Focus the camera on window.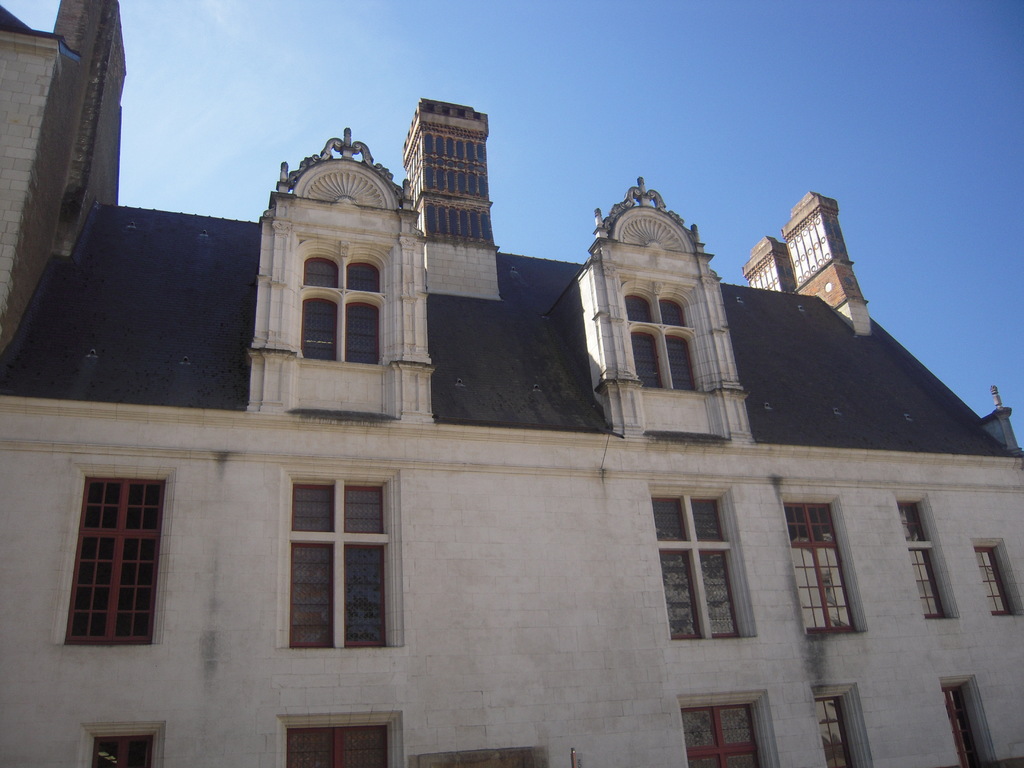
Focus region: region(662, 298, 682, 323).
